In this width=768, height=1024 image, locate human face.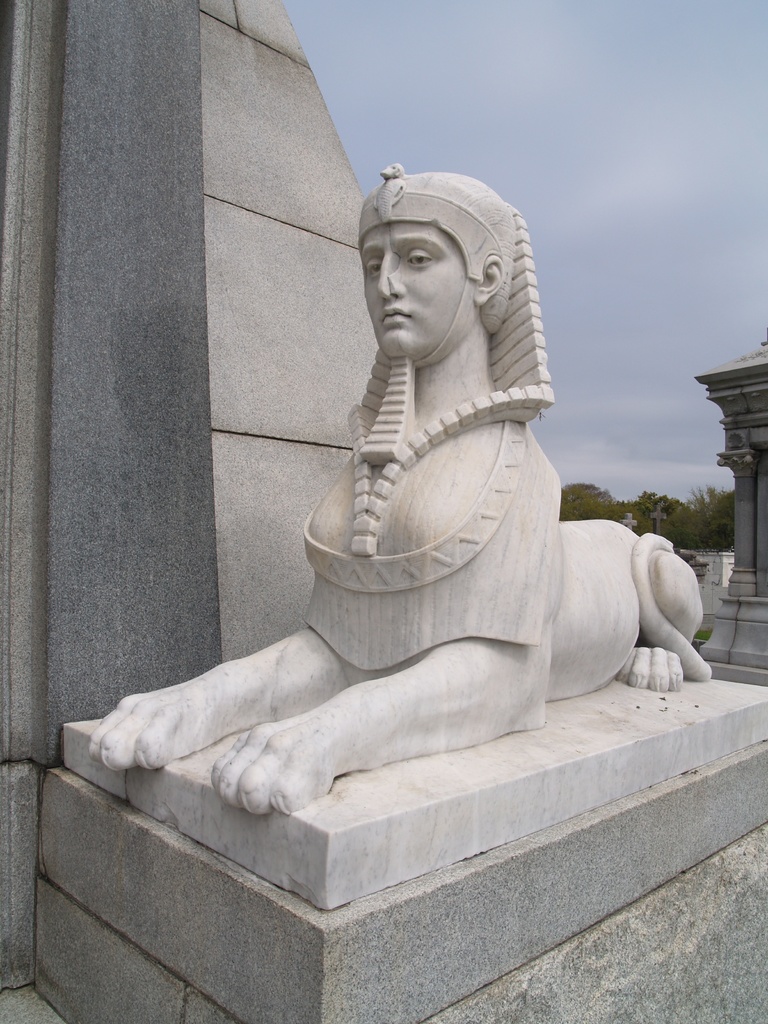
Bounding box: select_region(359, 228, 474, 356).
